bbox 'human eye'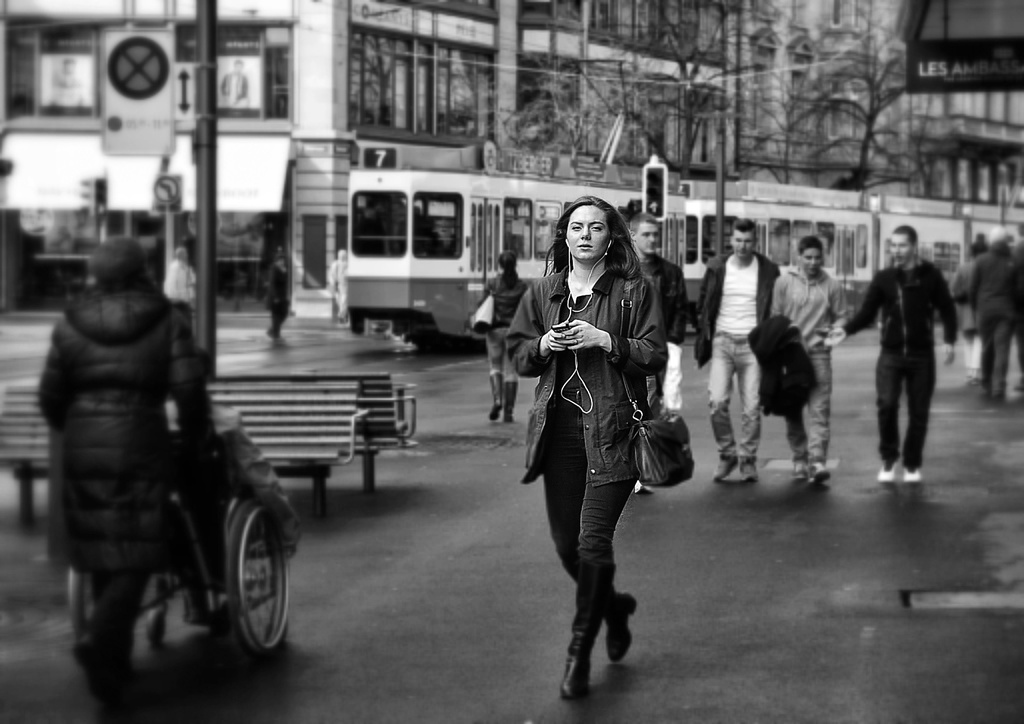
<box>816,257,821,264</box>
